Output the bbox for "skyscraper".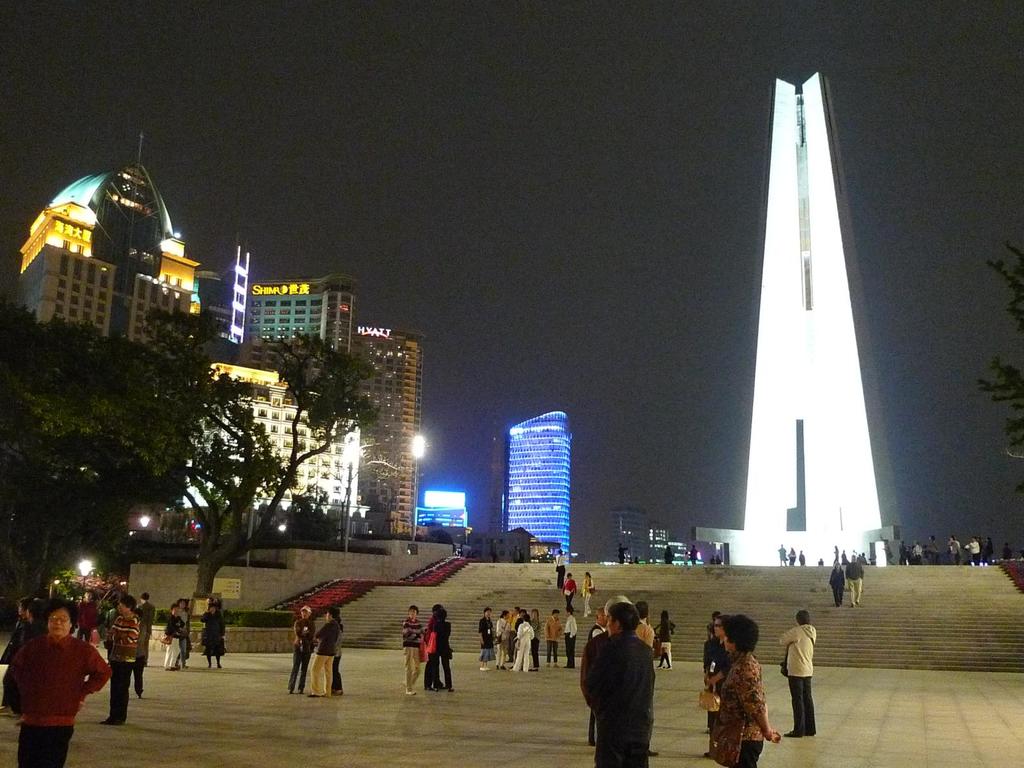
l=704, t=65, r=915, b=577.
